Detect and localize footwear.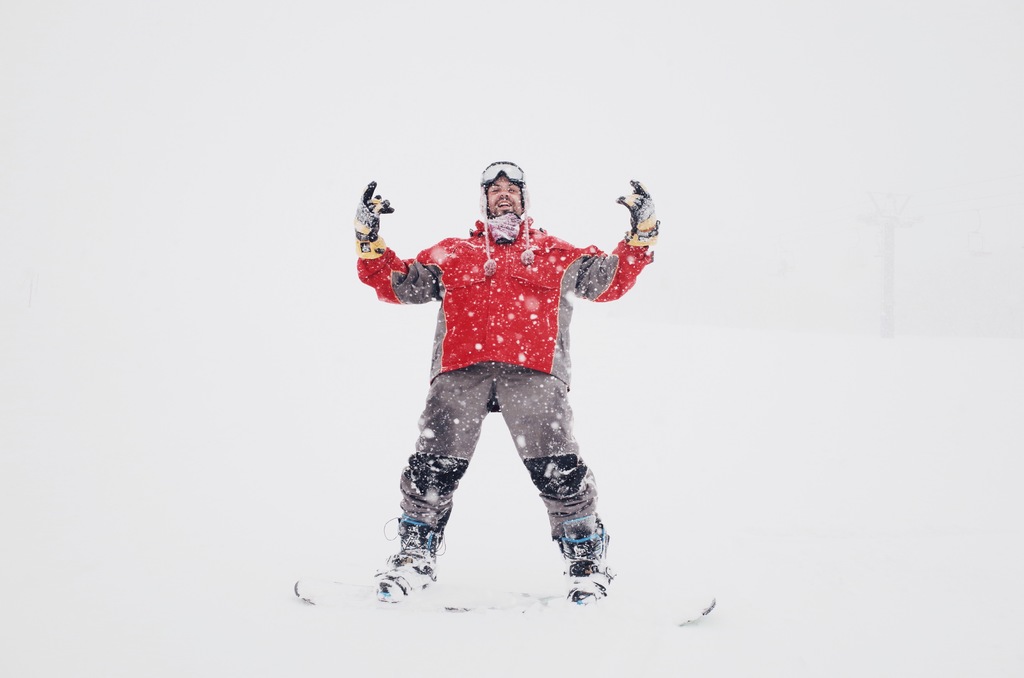
Localized at bbox=(376, 513, 439, 606).
